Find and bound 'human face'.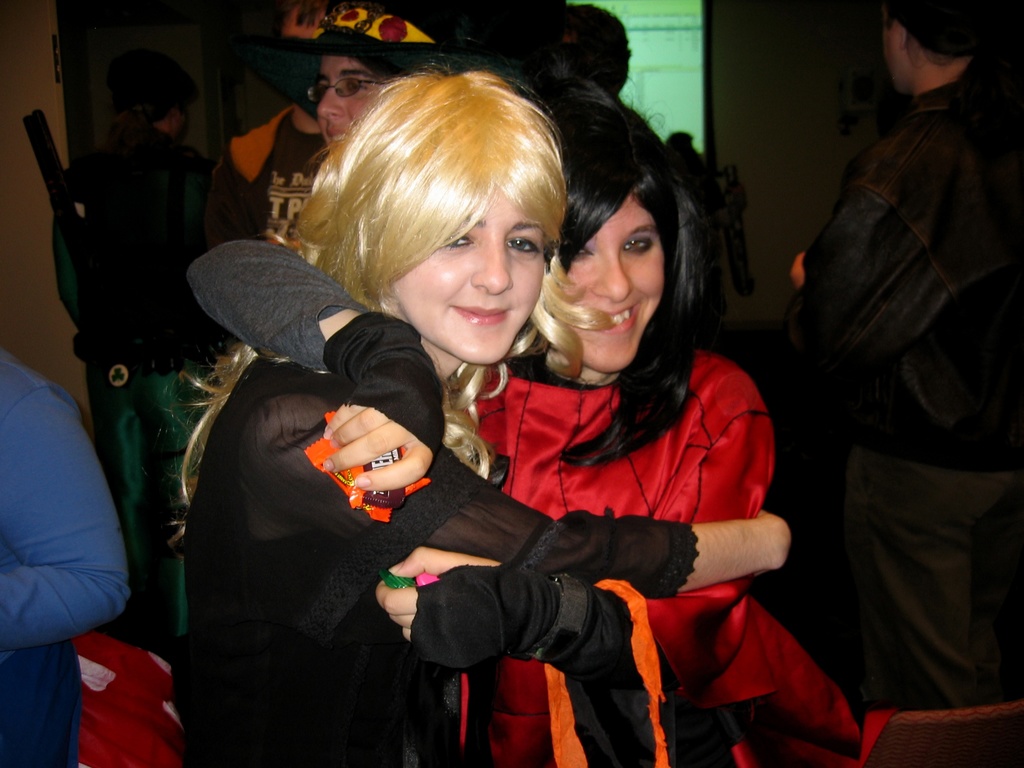
Bound: [left=392, top=183, right=549, bottom=365].
